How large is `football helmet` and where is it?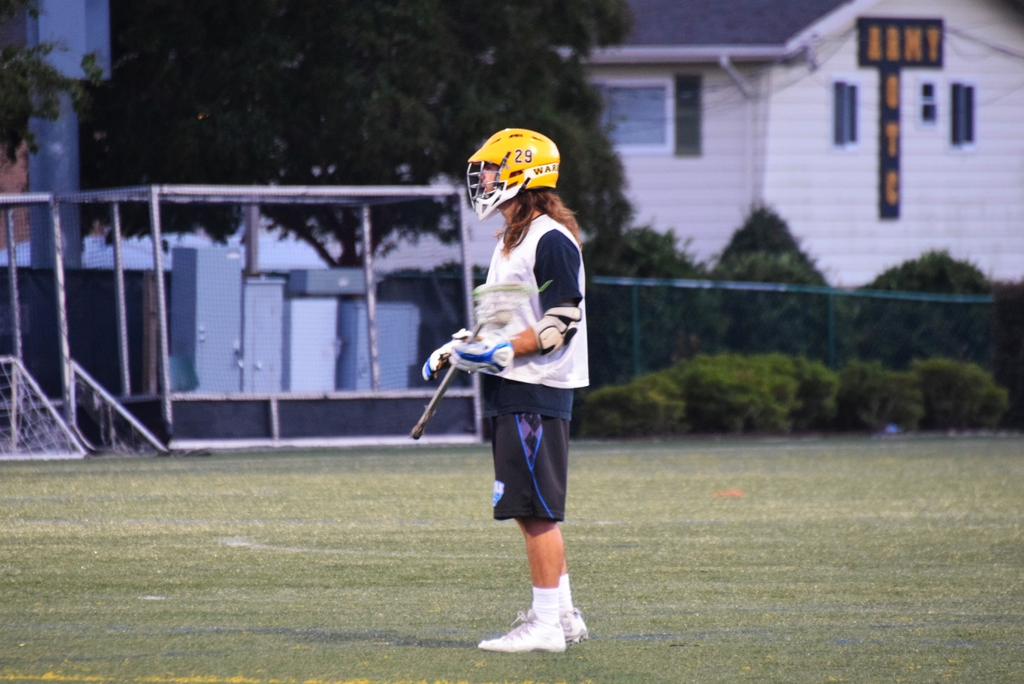
Bounding box: rect(454, 127, 557, 220).
